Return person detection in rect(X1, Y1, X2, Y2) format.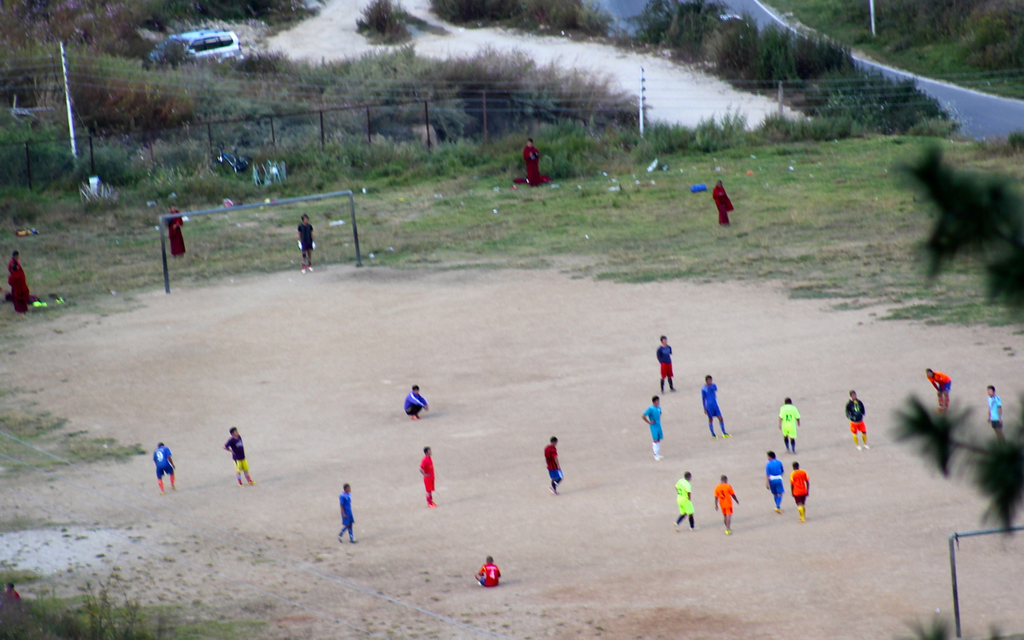
rect(478, 555, 502, 586).
